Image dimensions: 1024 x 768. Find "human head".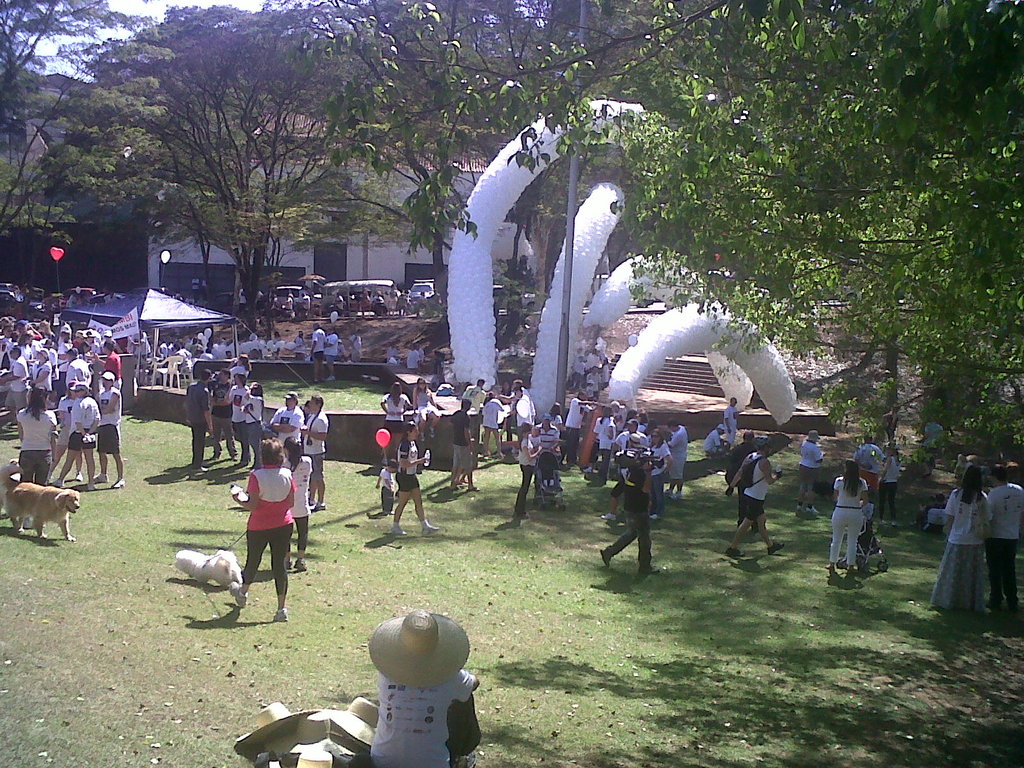
[717,426,727,438].
